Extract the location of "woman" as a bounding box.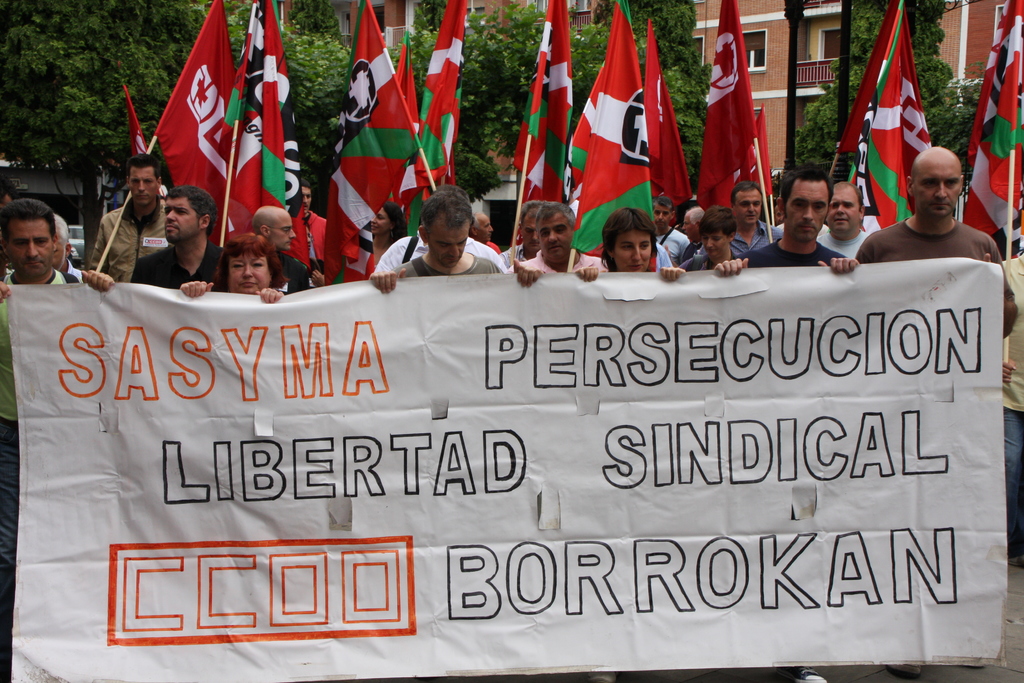
x1=367 y1=194 x2=412 y2=270.
